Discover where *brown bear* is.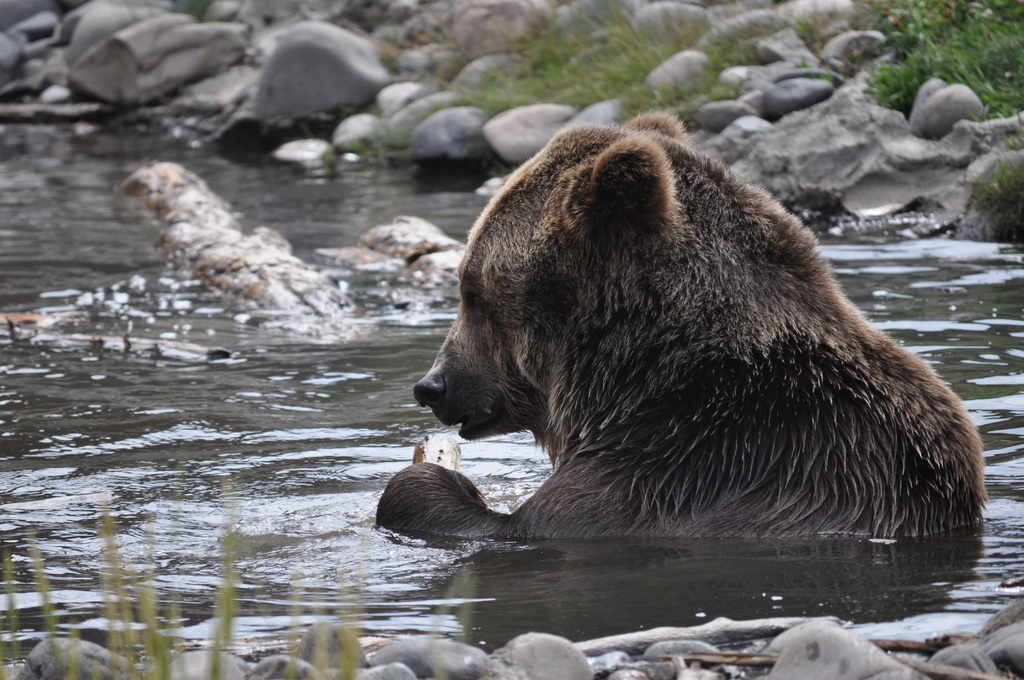
Discovered at crop(375, 108, 990, 539).
